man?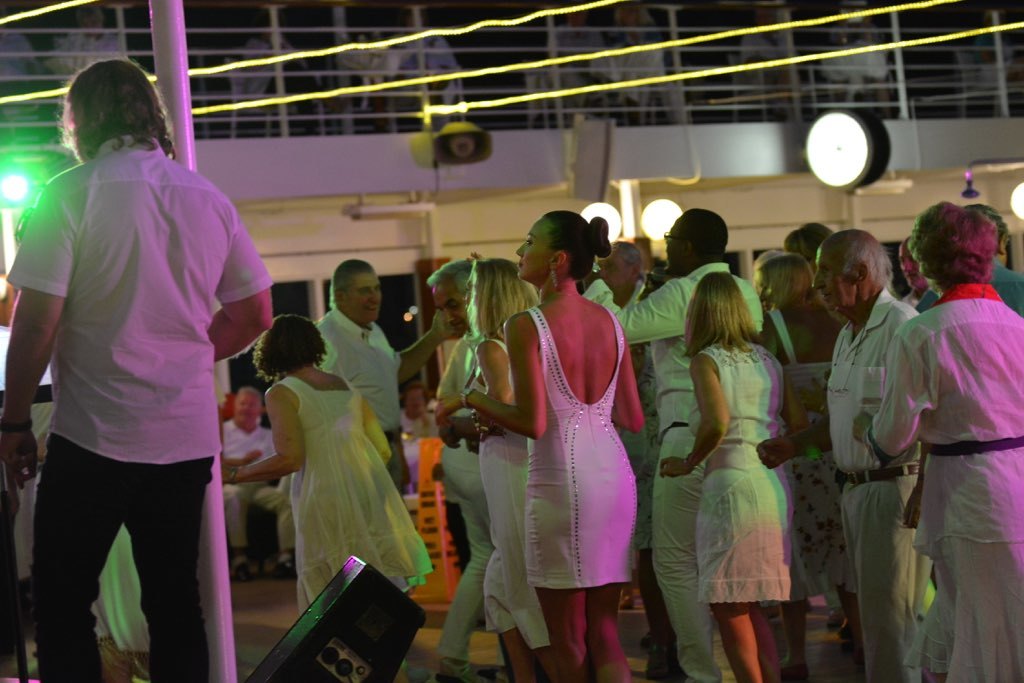
l=900, t=235, r=932, b=306
